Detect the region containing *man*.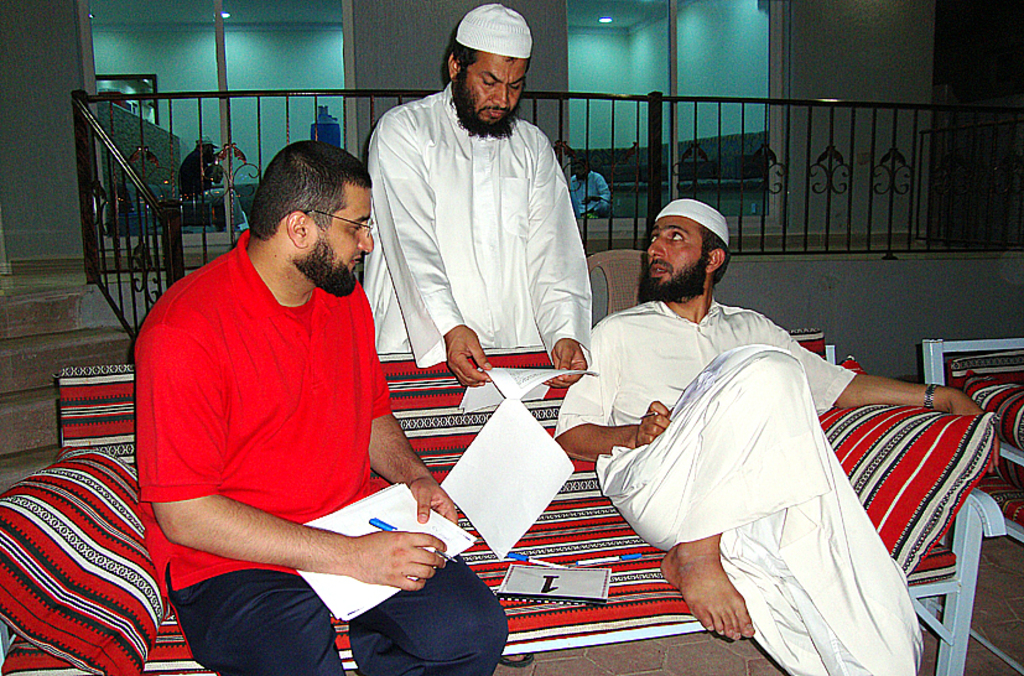
[left=572, top=156, right=608, bottom=217].
